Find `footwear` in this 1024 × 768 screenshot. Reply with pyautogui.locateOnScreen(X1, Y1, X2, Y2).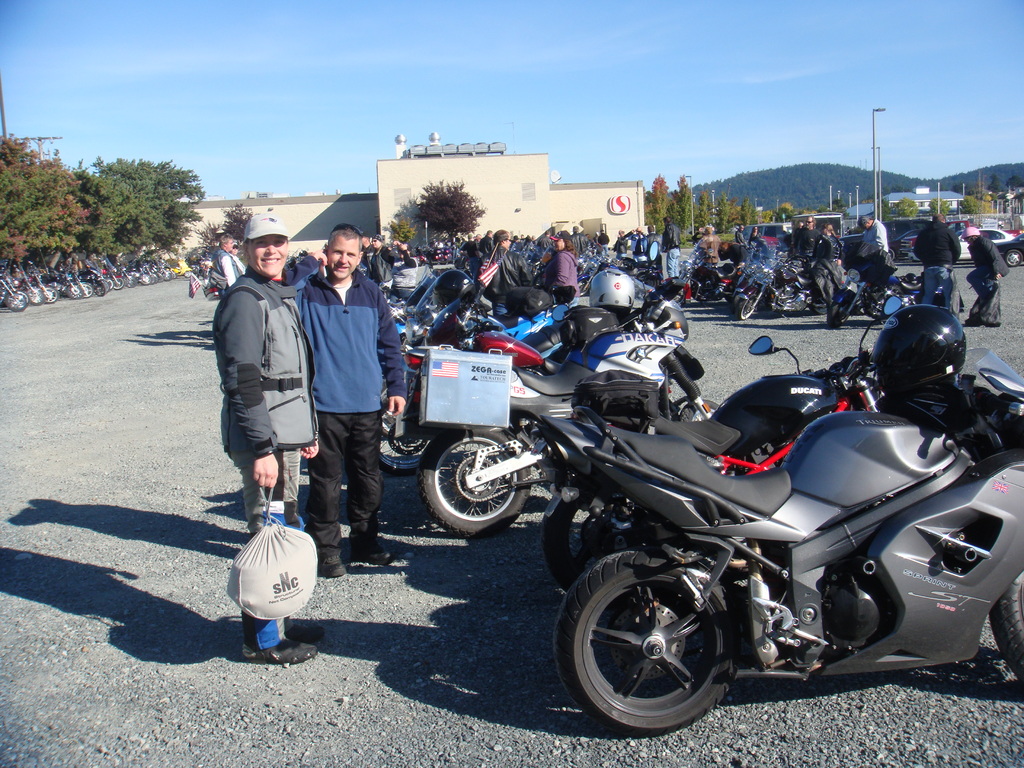
pyautogui.locateOnScreen(241, 639, 317, 664).
